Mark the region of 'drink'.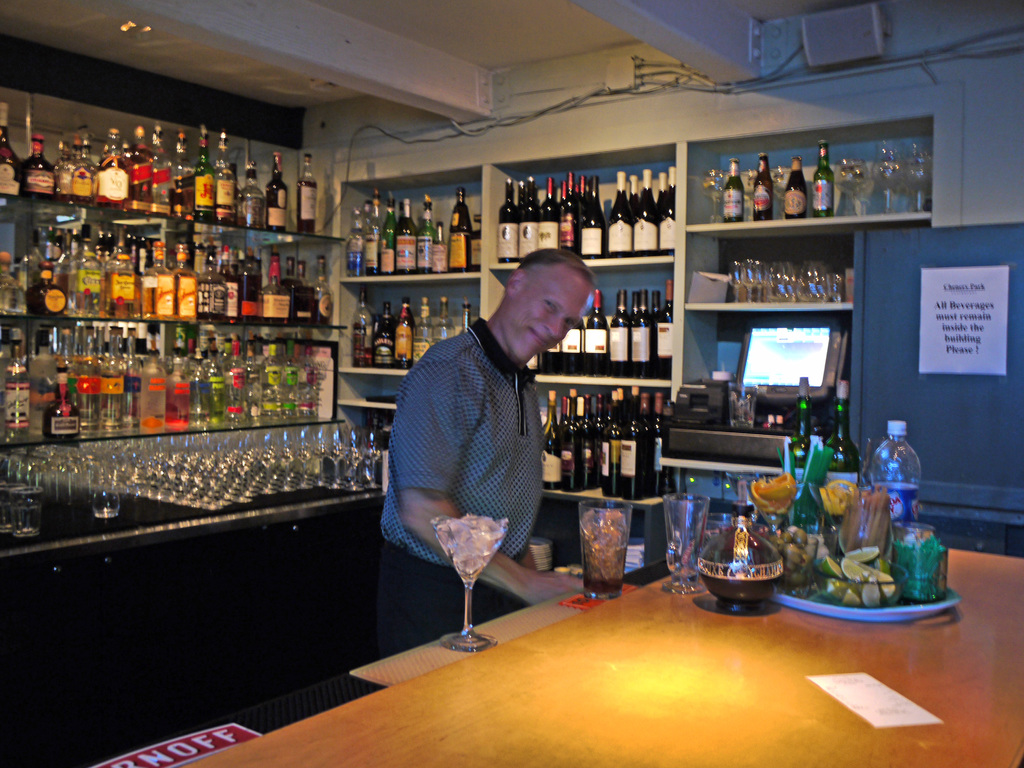
Region: bbox=(79, 326, 99, 432).
